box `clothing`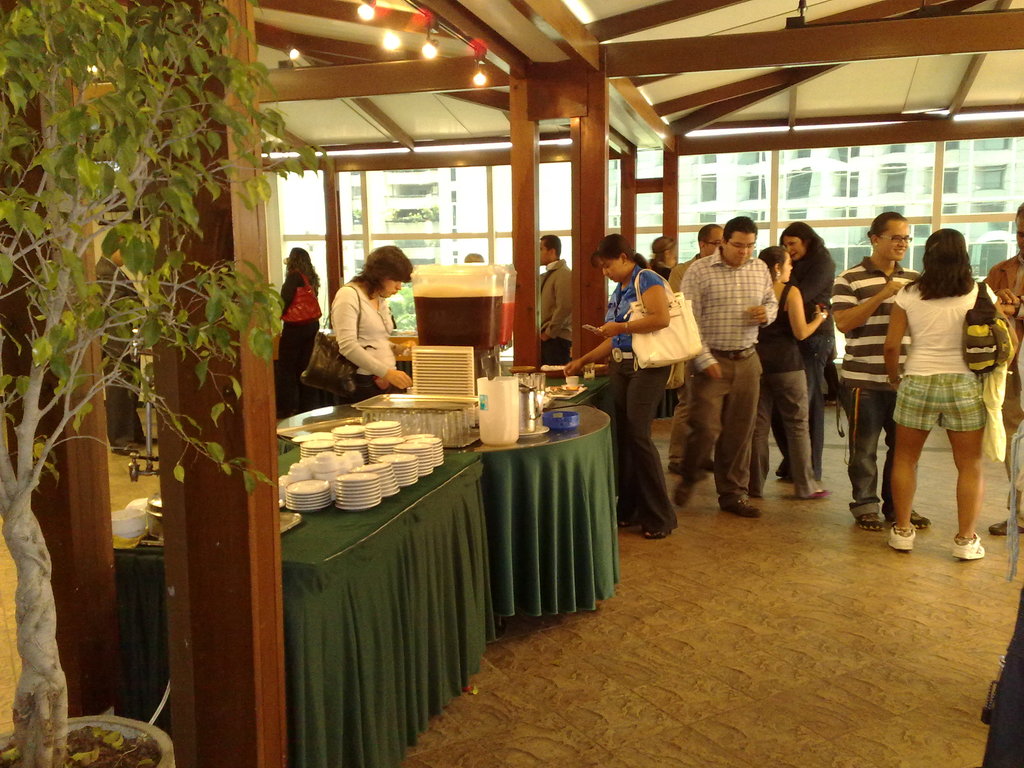
(276, 268, 323, 418)
